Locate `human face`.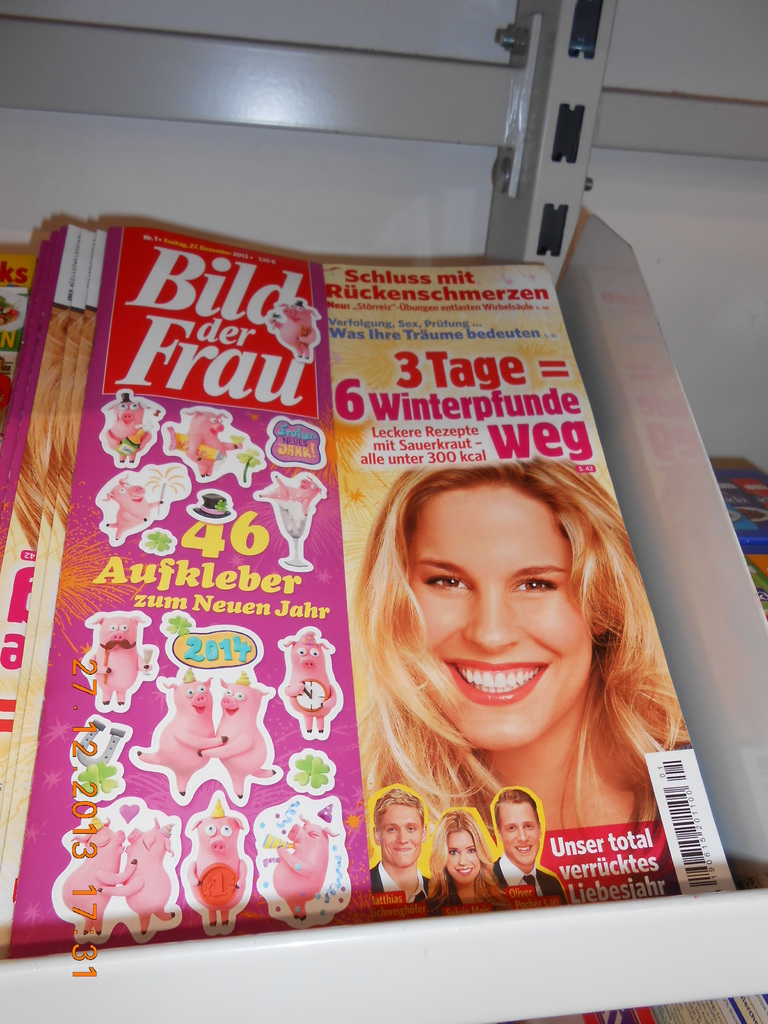
Bounding box: crop(376, 805, 422, 865).
